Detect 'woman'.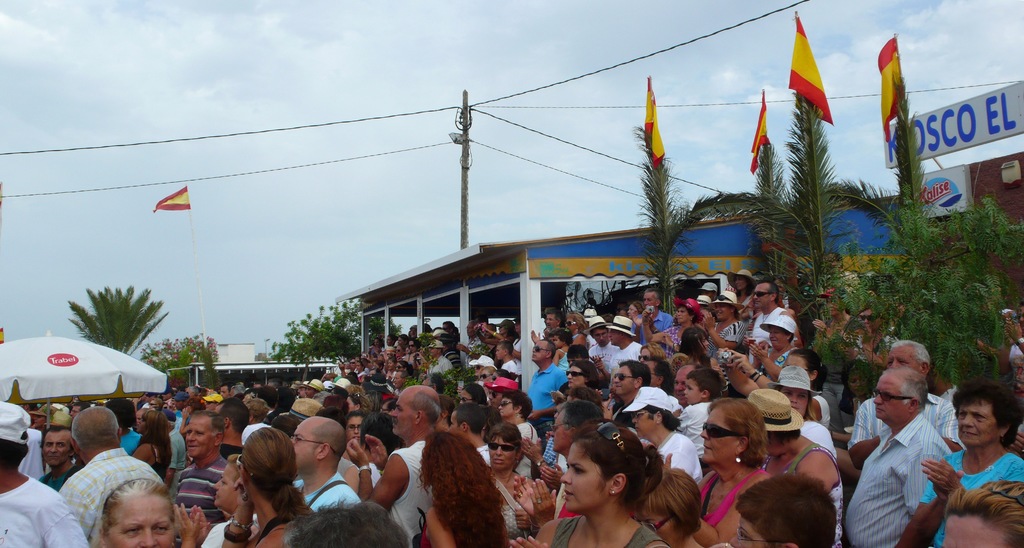
Detected at crop(129, 410, 172, 480).
